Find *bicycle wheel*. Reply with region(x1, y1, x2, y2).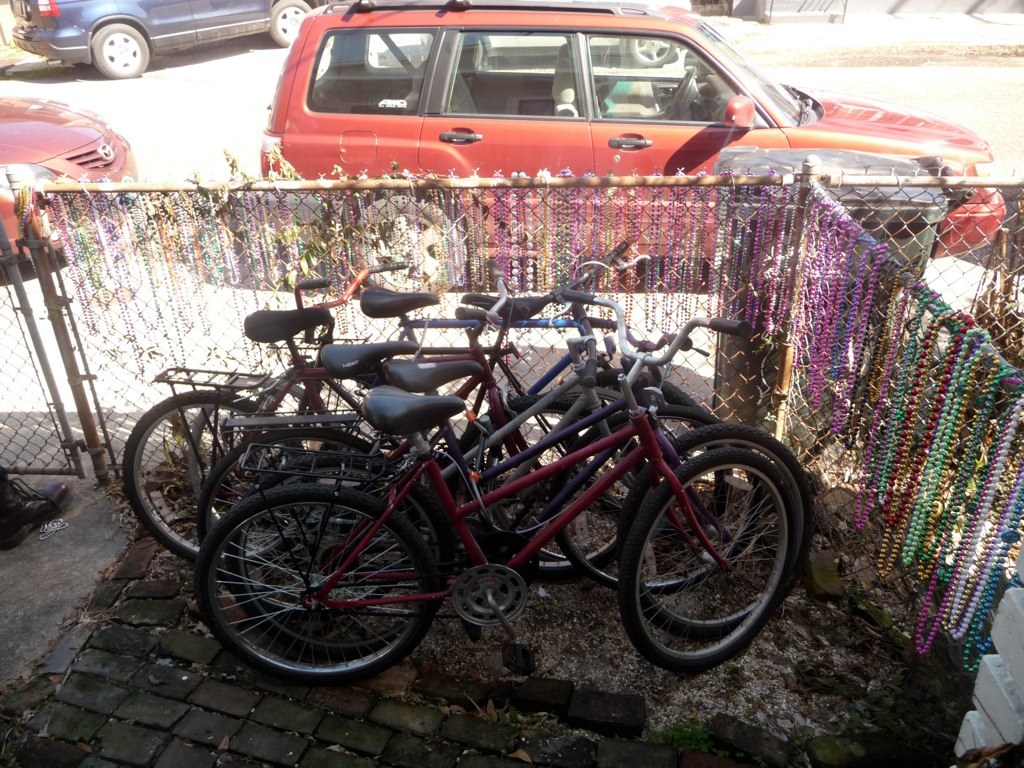
region(565, 367, 735, 530).
